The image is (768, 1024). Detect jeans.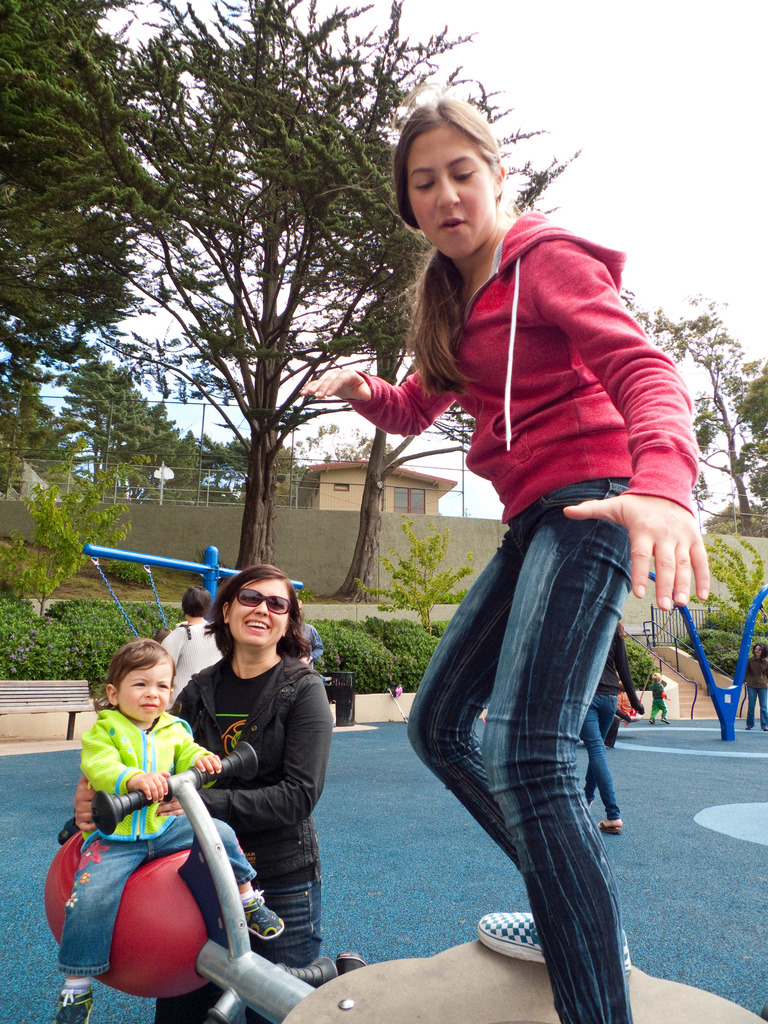
Detection: crop(649, 698, 670, 717).
